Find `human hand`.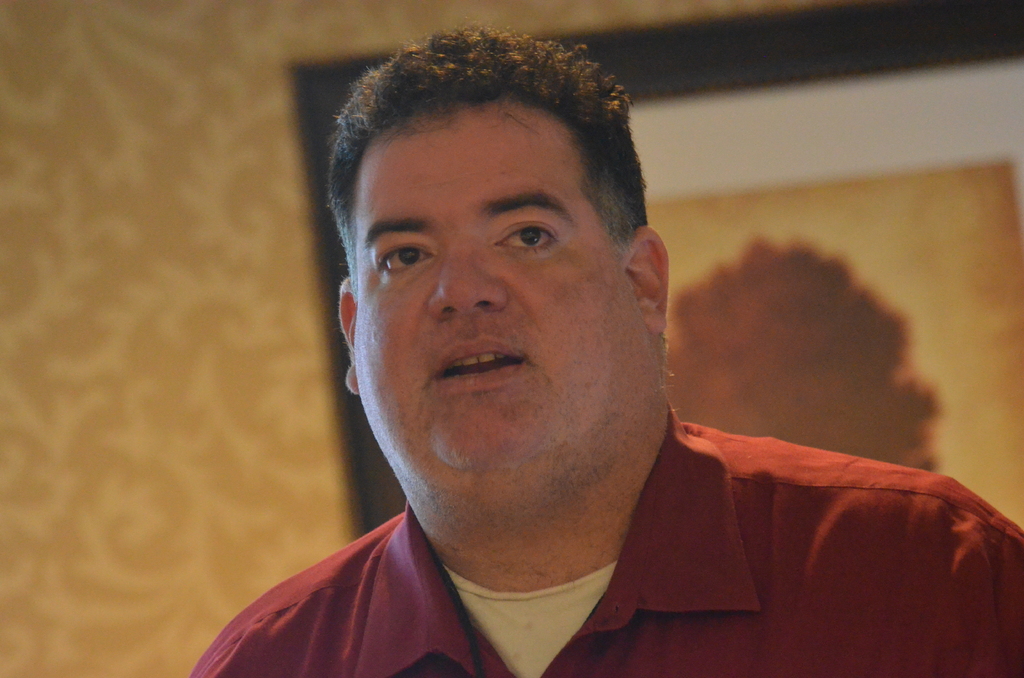
{"x1": 963, "y1": 483, "x2": 1023, "y2": 677}.
